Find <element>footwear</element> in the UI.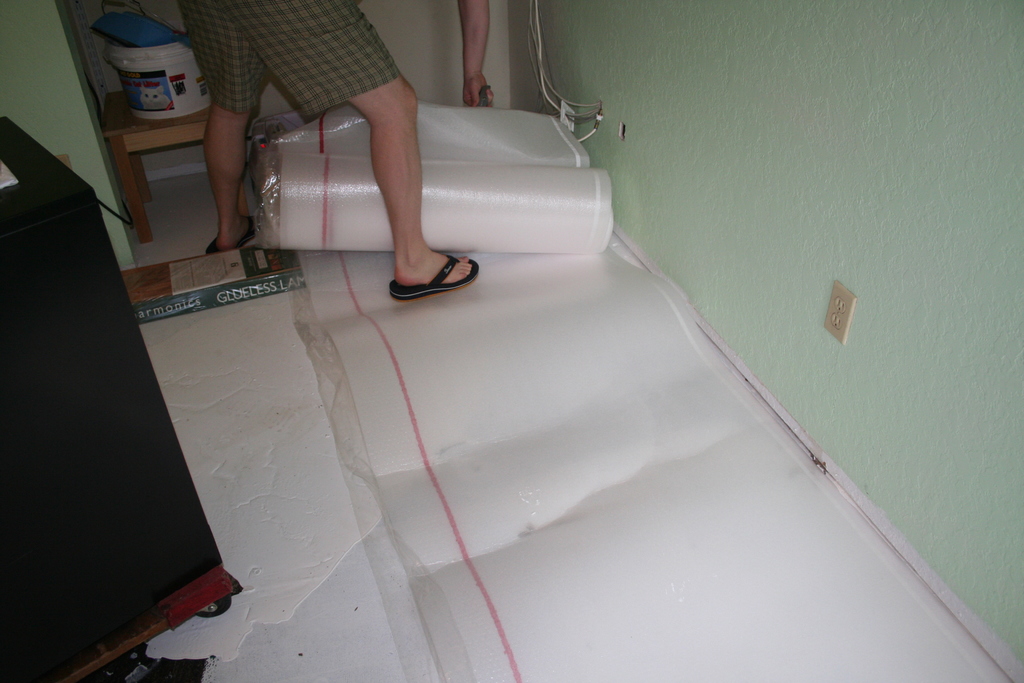
UI element at Rect(204, 213, 255, 254).
